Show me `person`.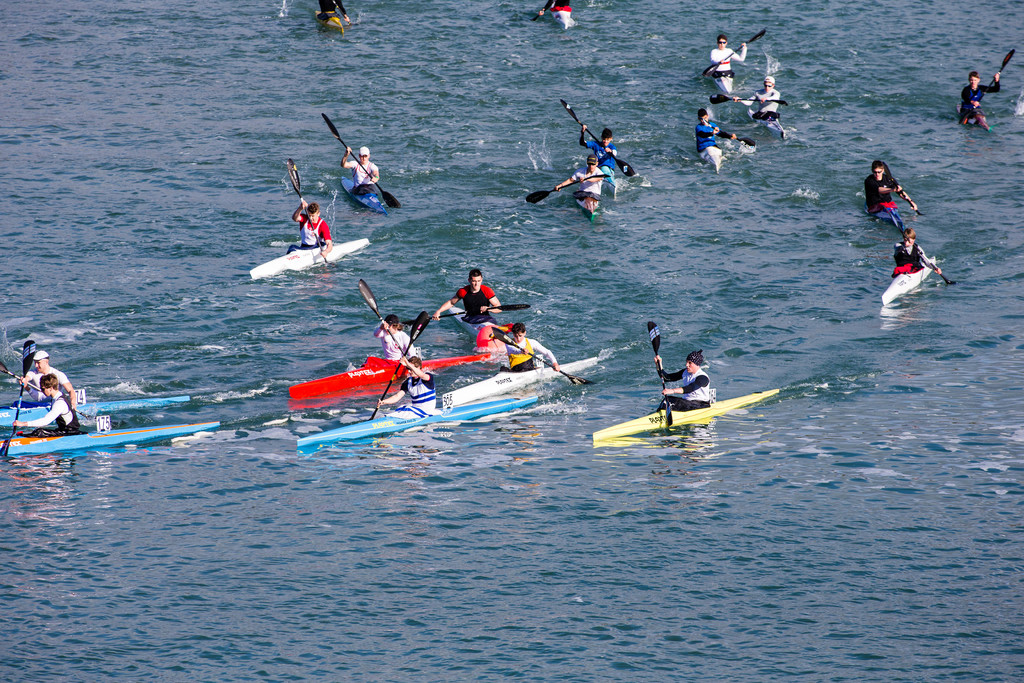
`person` is here: BBox(288, 201, 334, 258).
